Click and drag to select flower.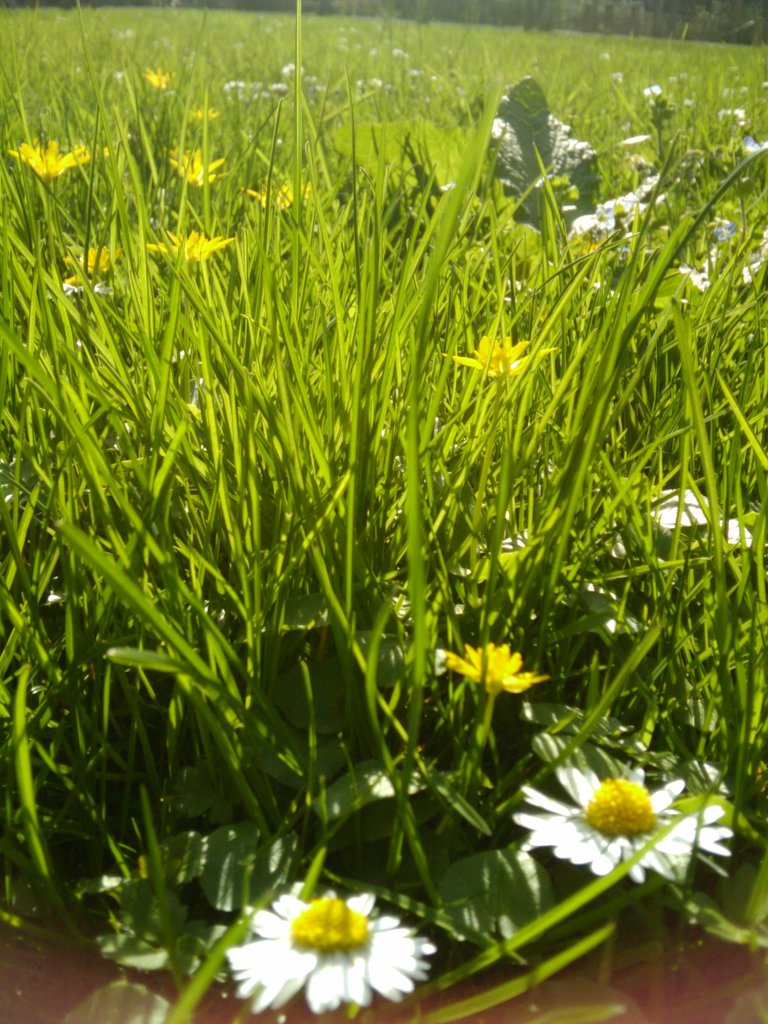
Selection: bbox=[63, 242, 127, 271].
